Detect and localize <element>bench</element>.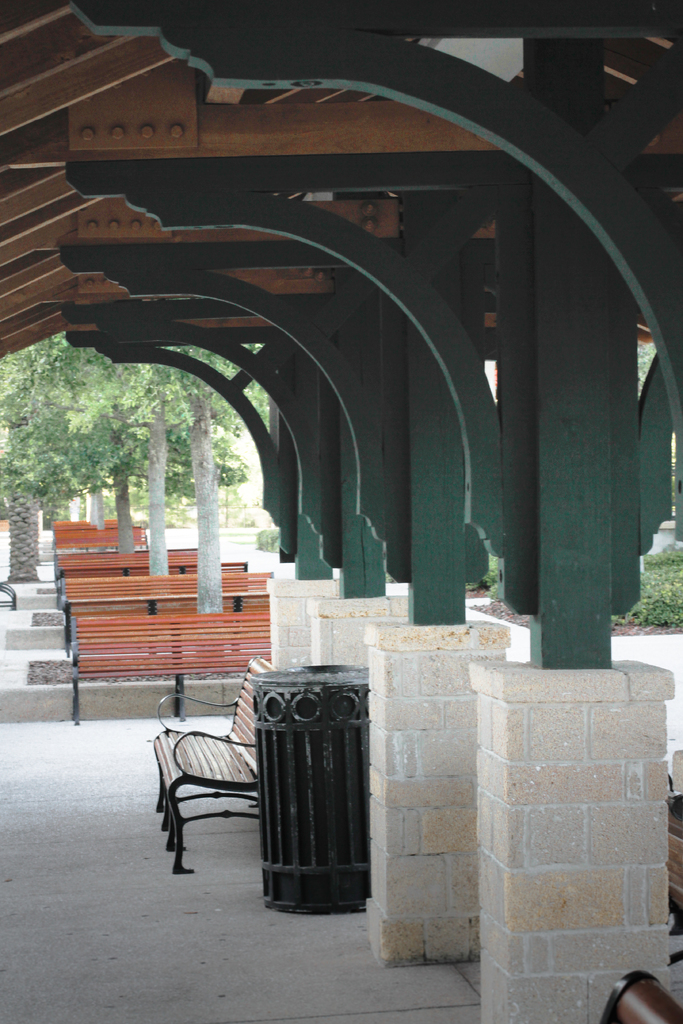
Localized at BBox(158, 684, 274, 879).
